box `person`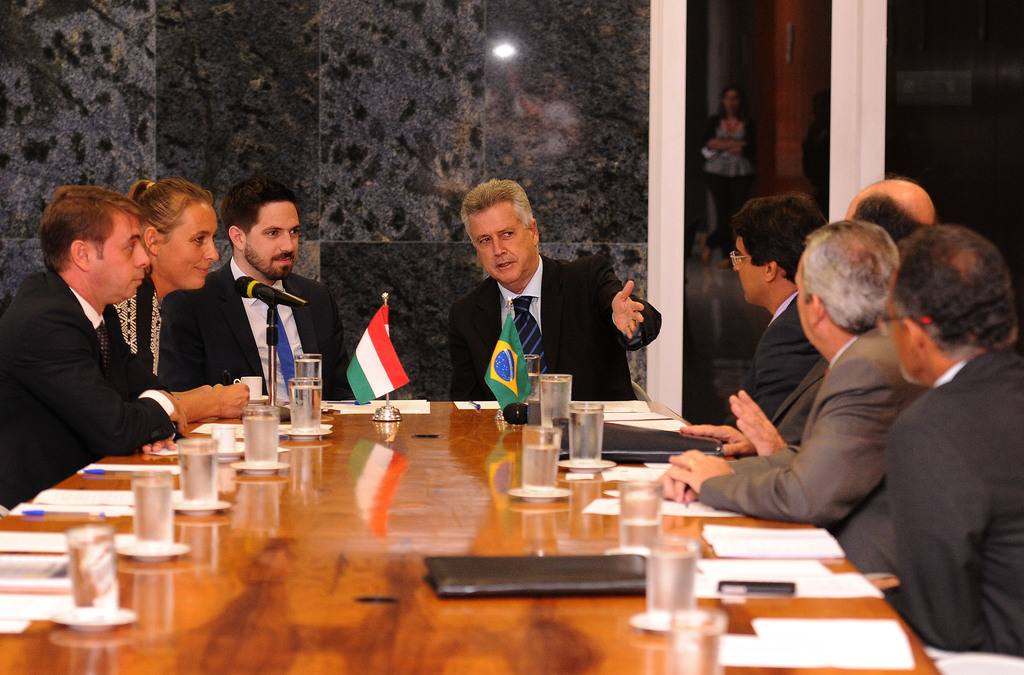
region(205, 177, 355, 396)
